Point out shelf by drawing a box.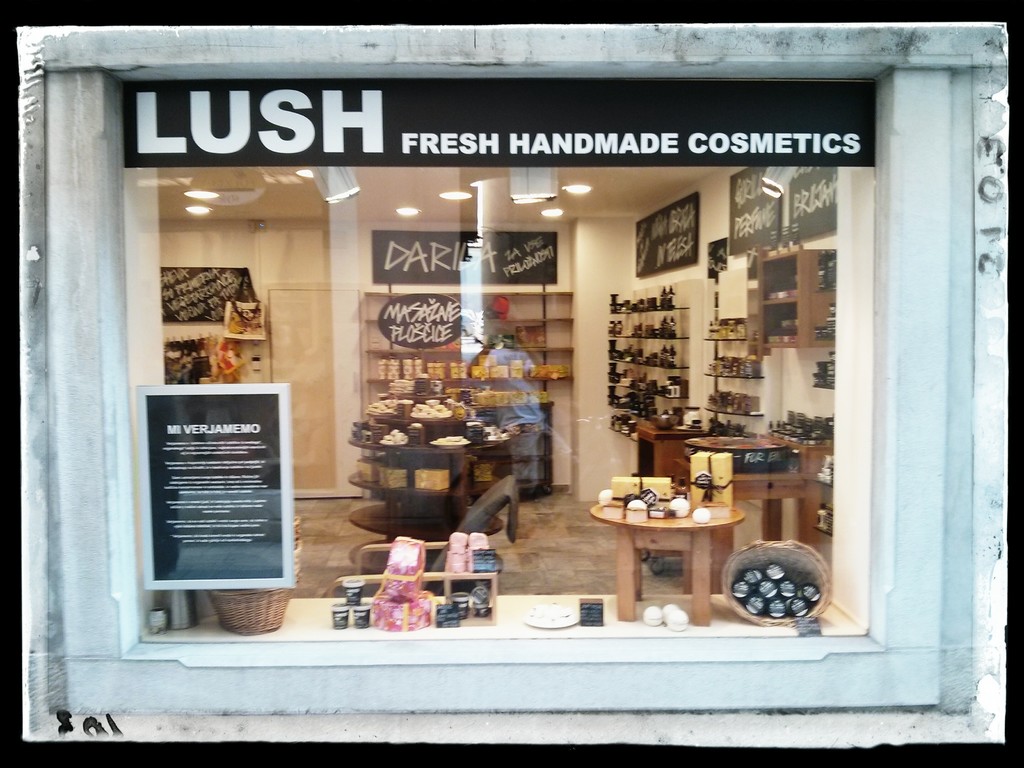
[752,248,842,363].
